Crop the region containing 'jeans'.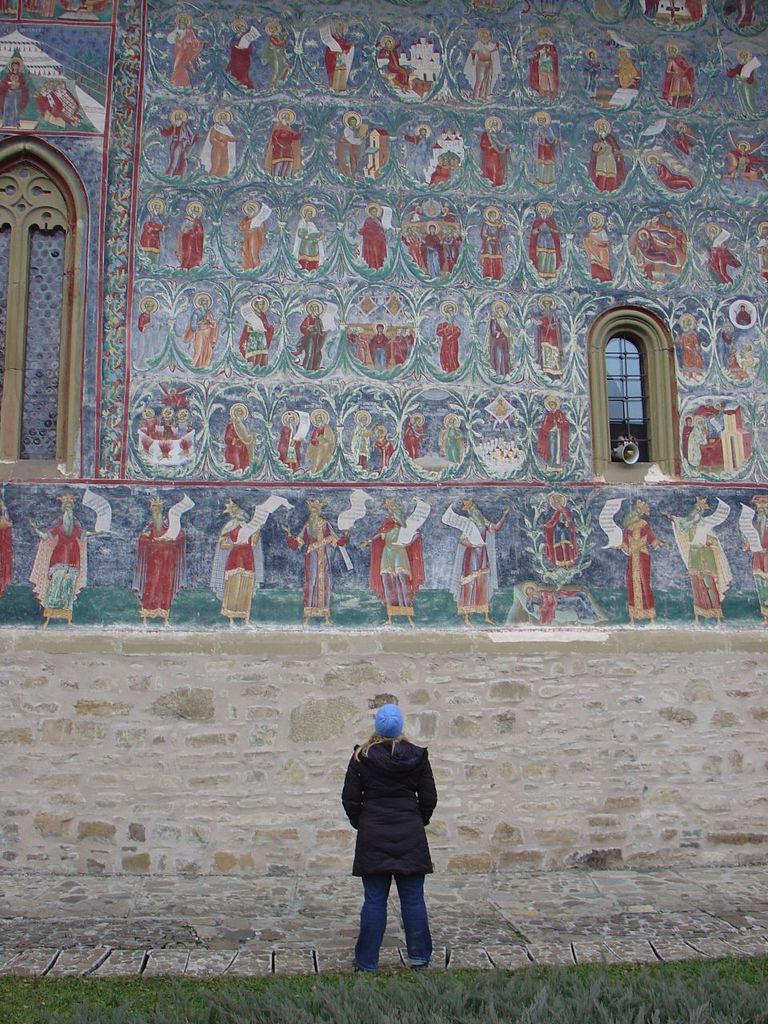
Crop region: [left=354, top=847, right=436, bottom=962].
